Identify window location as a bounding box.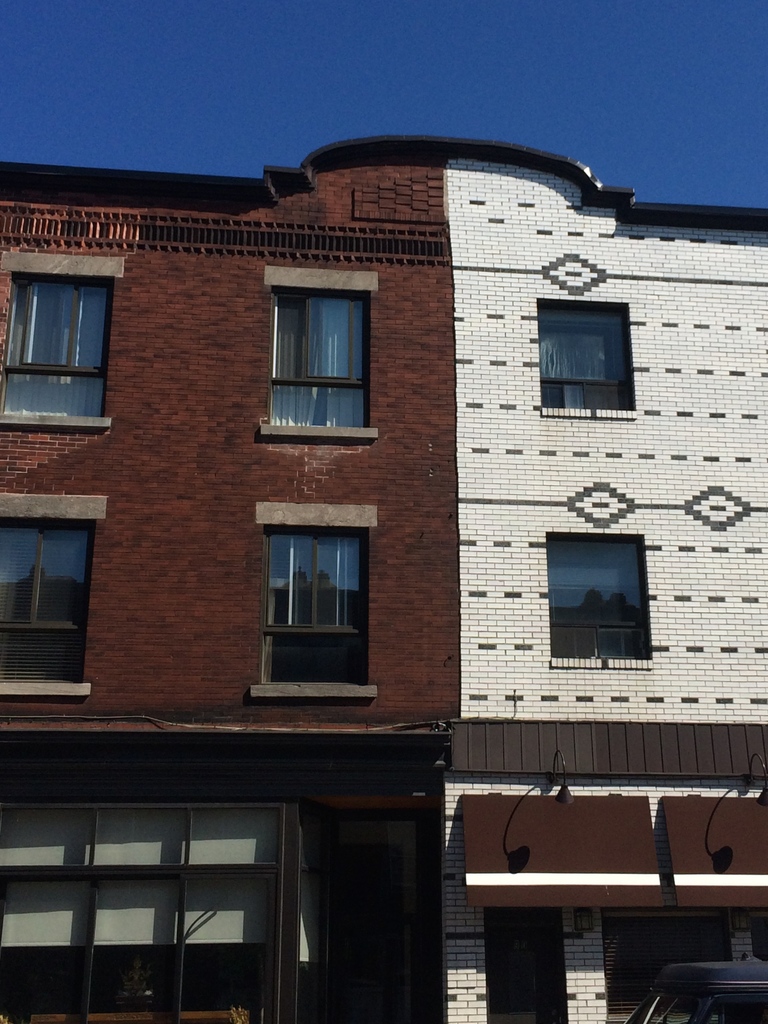
detection(245, 497, 388, 704).
